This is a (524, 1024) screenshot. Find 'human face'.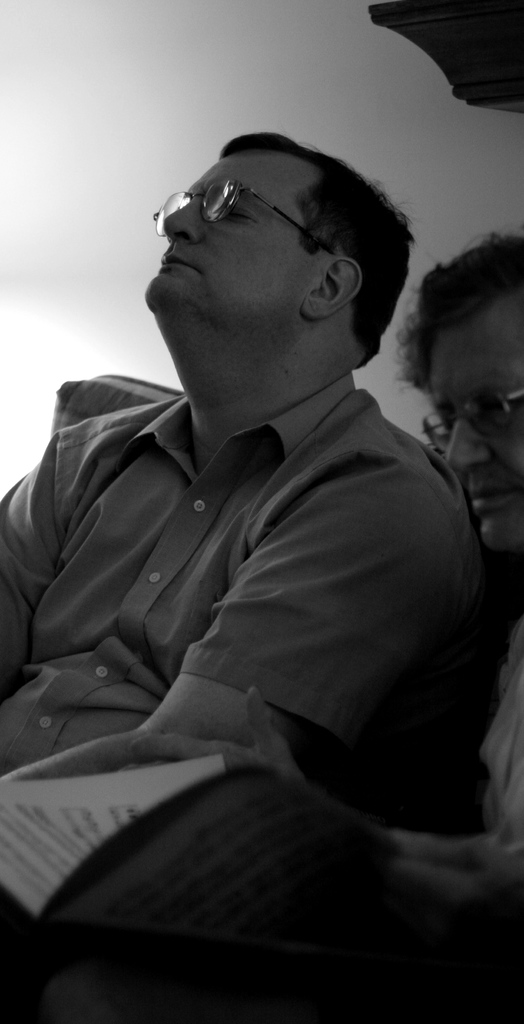
Bounding box: (left=147, top=157, right=326, bottom=328).
